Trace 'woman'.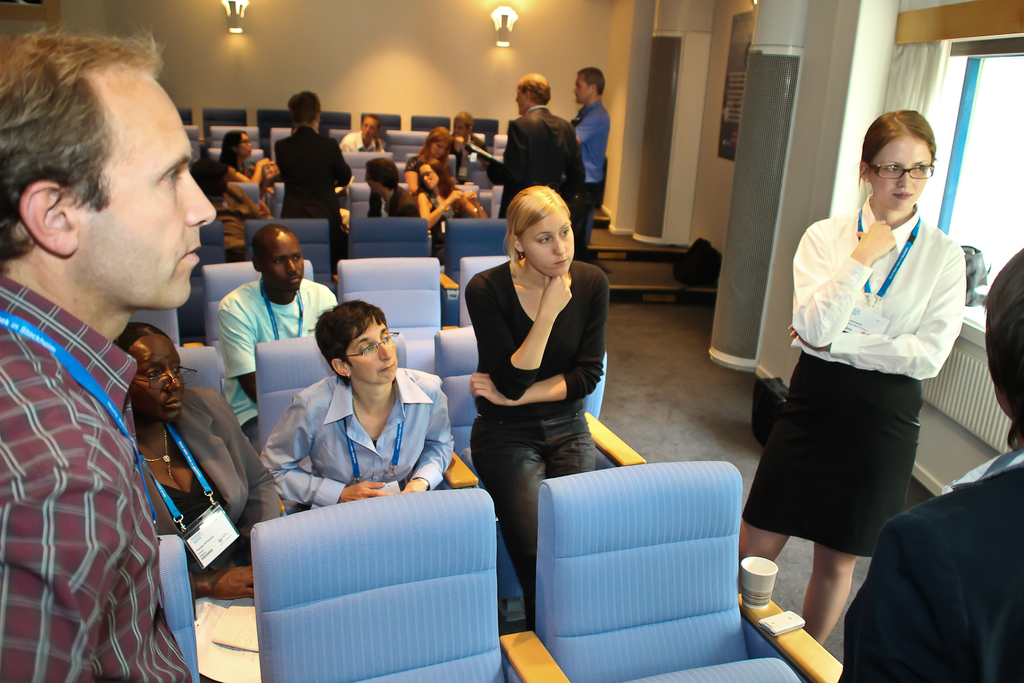
Traced to box=[737, 106, 967, 653].
